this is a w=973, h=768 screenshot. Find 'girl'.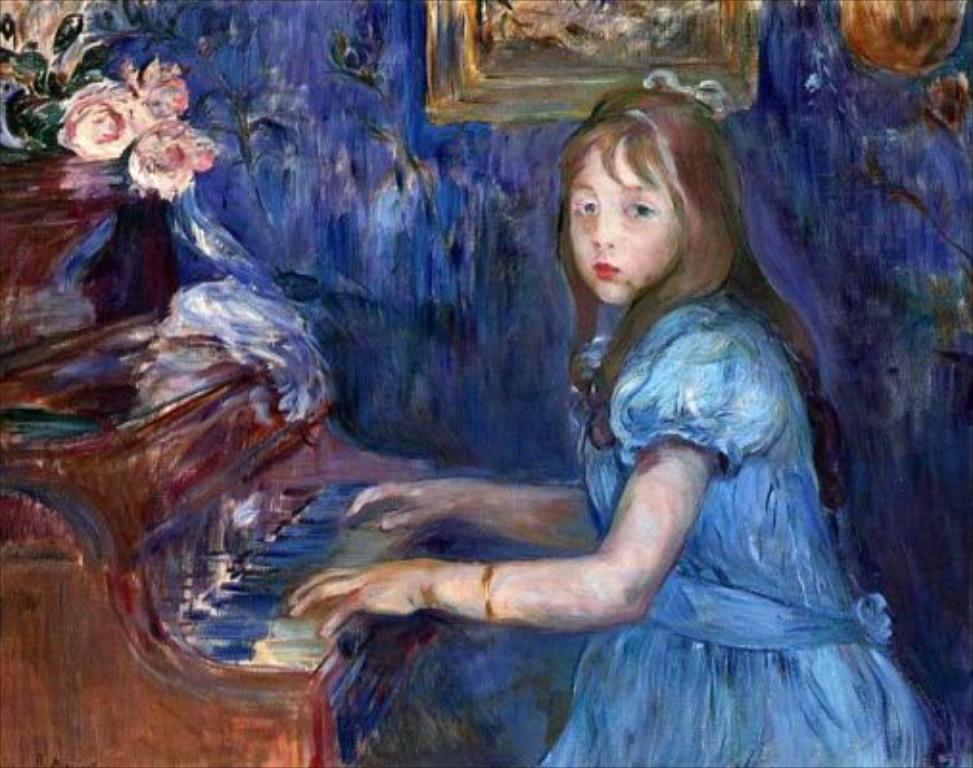
Bounding box: bbox=(288, 90, 927, 766).
